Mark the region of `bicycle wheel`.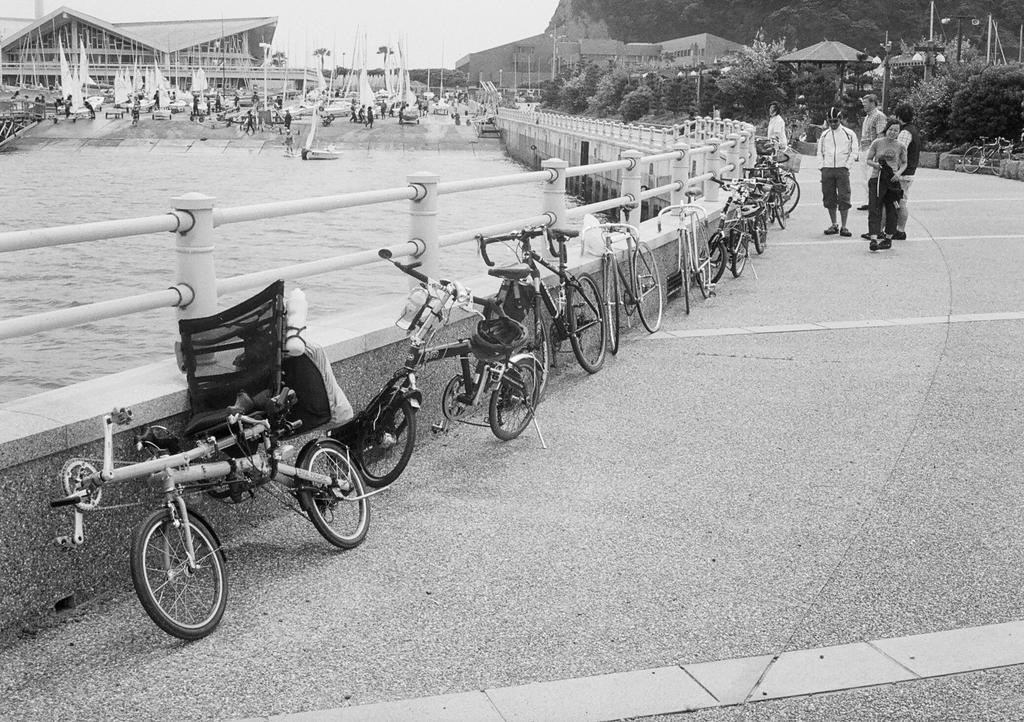
Region: box(962, 145, 988, 174).
